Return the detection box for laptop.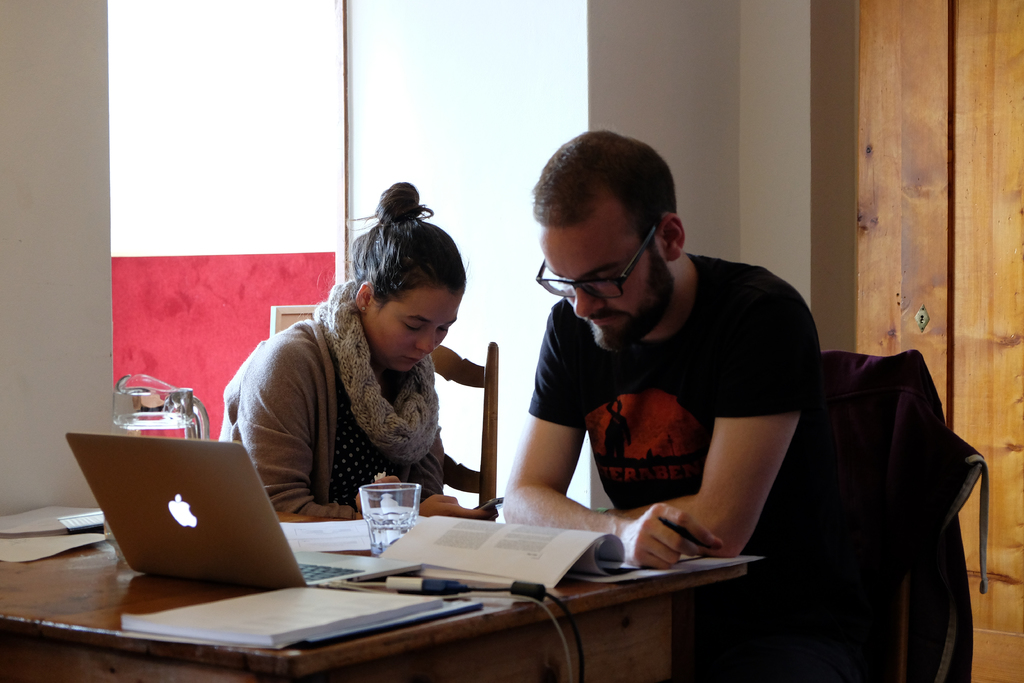
detection(65, 422, 420, 588).
